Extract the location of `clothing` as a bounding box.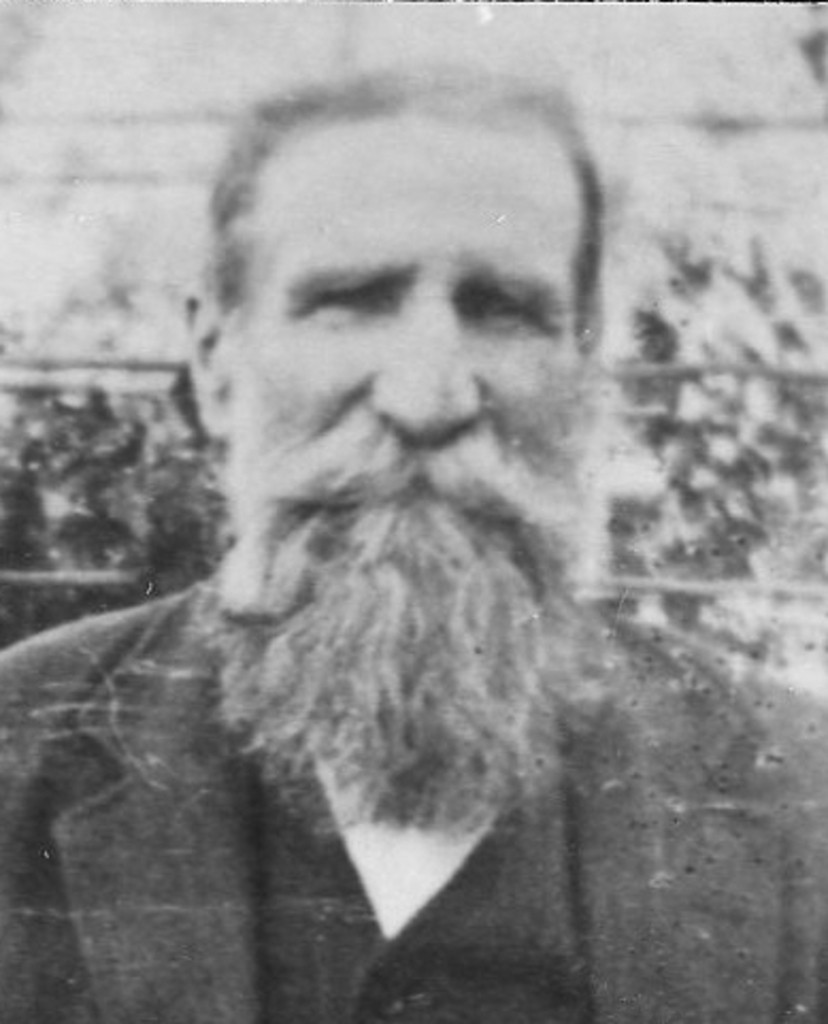
l=0, t=579, r=826, b=1022.
